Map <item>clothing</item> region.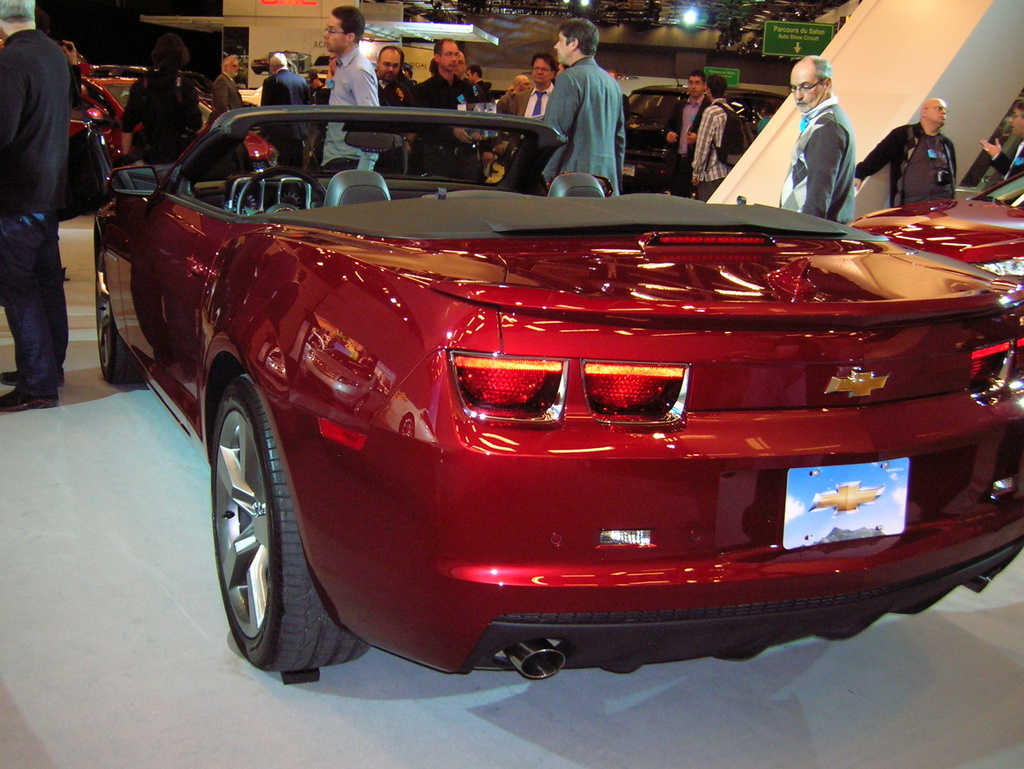
Mapped to (left=124, top=70, right=205, bottom=165).
